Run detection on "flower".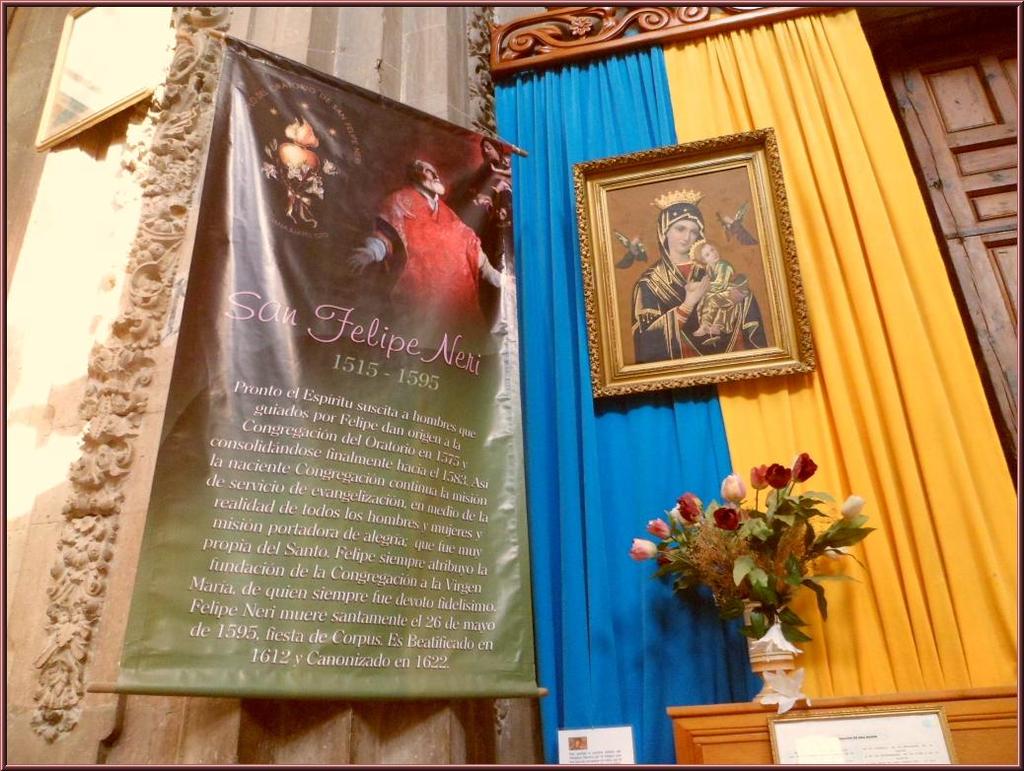
Result: detection(710, 508, 750, 530).
